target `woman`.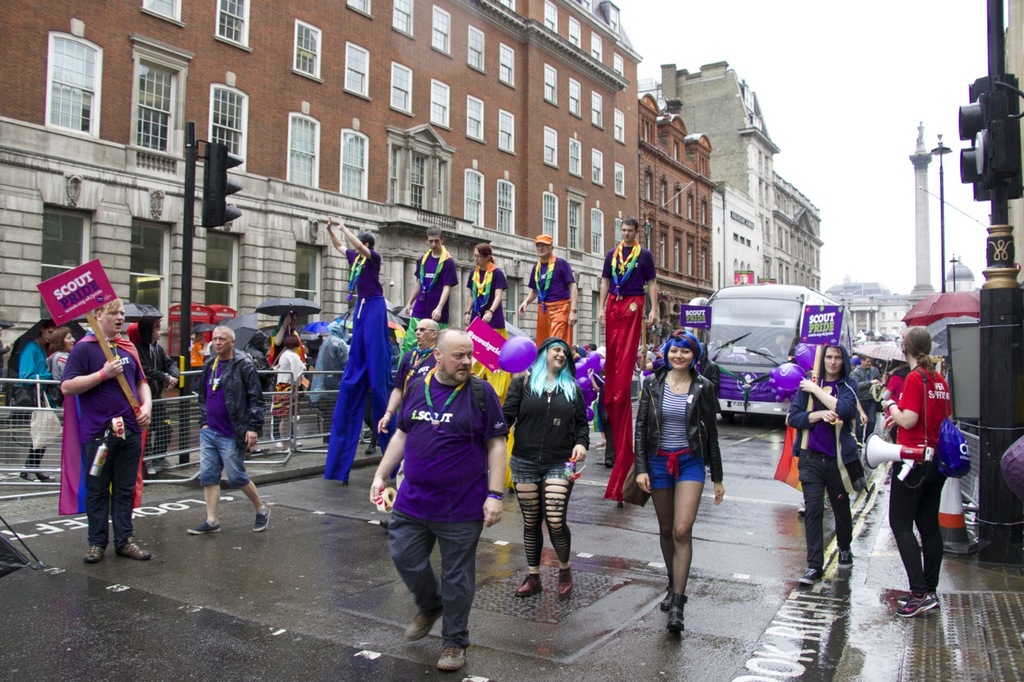
Target region: BBox(636, 329, 738, 616).
